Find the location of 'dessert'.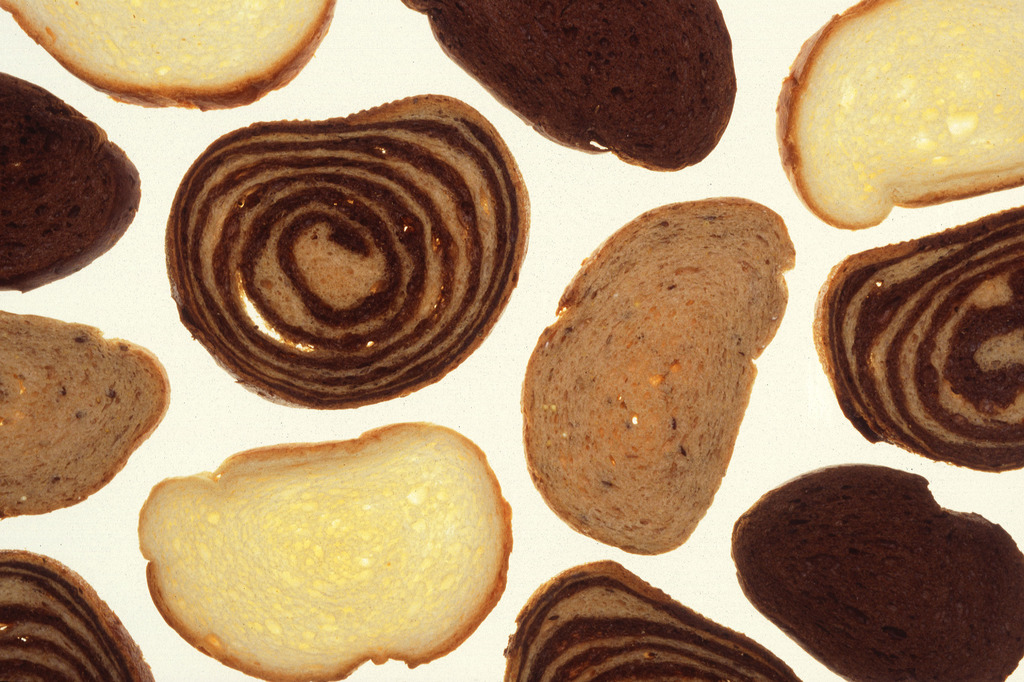
Location: (732, 464, 1023, 681).
